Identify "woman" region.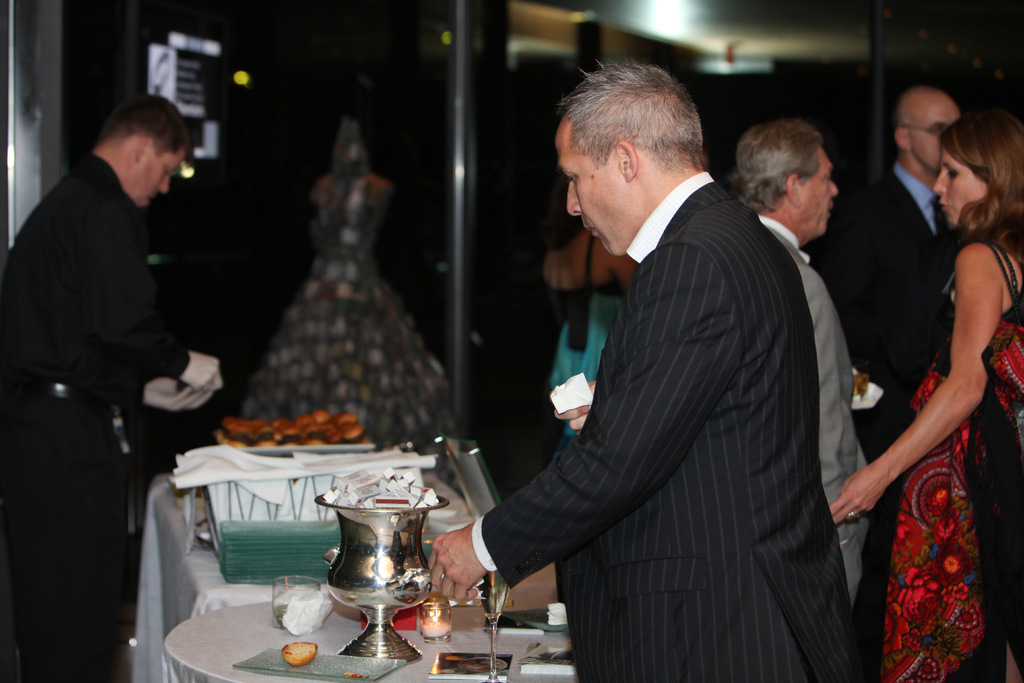
Region: (x1=856, y1=69, x2=1011, y2=682).
